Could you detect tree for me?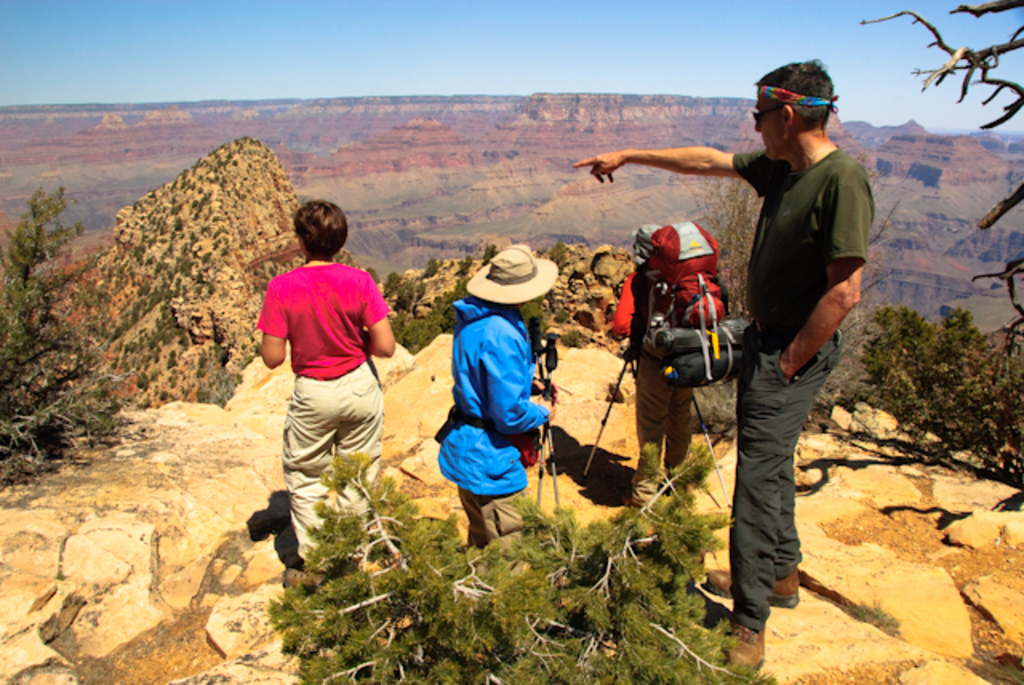
Detection result: x1=392, y1=277, x2=422, y2=320.
